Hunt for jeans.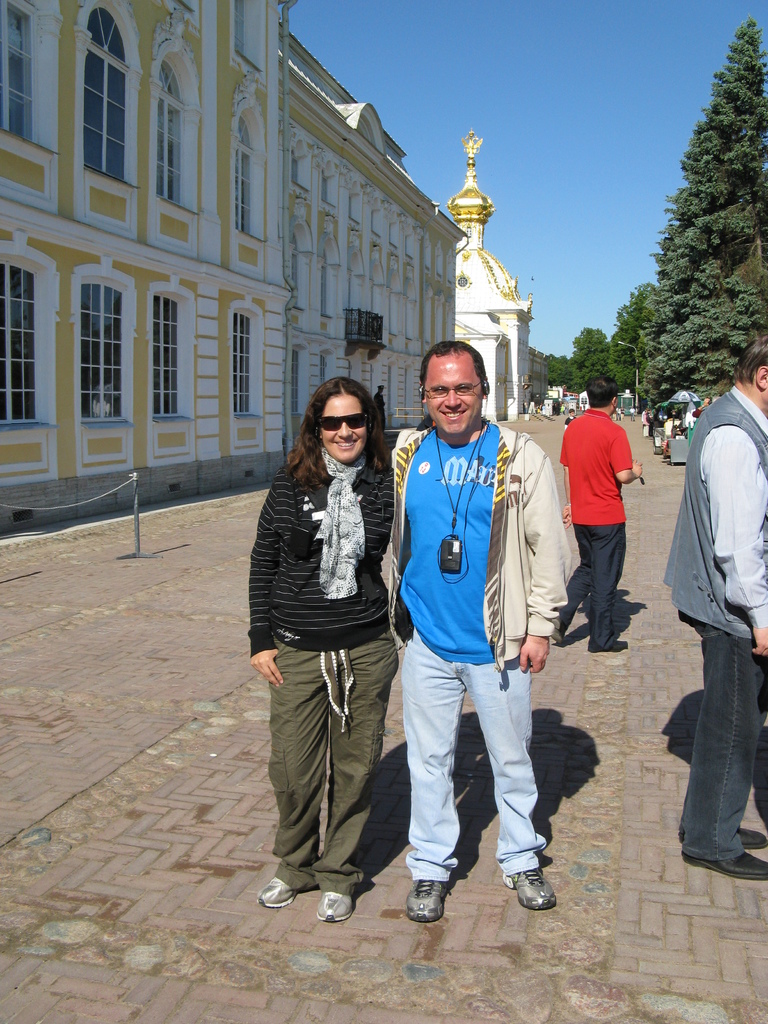
Hunted down at (399,630,550,882).
